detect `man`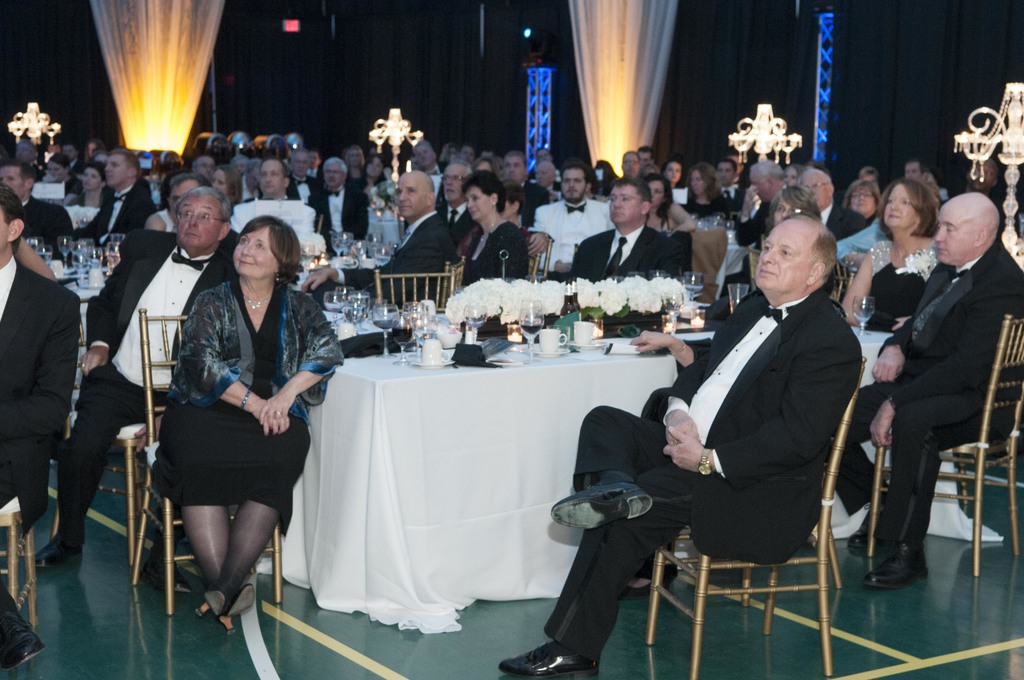
rect(798, 165, 861, 243)
